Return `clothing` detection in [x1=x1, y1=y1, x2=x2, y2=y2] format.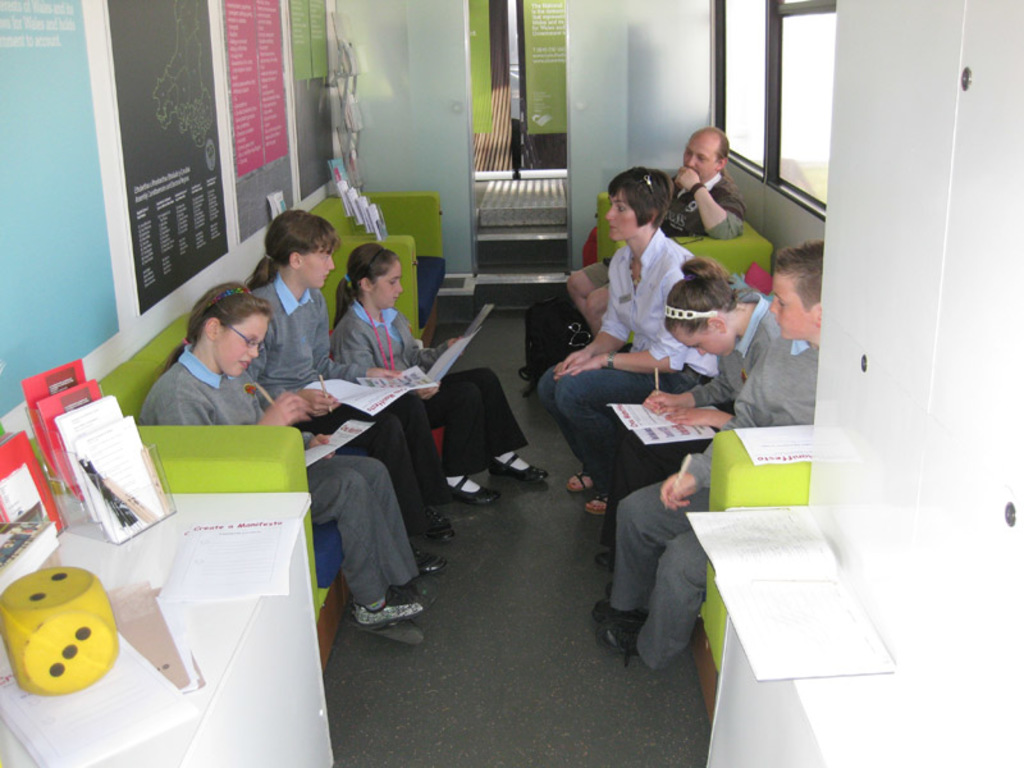
[x1=351, y1=317, x2=529, y2=489].
